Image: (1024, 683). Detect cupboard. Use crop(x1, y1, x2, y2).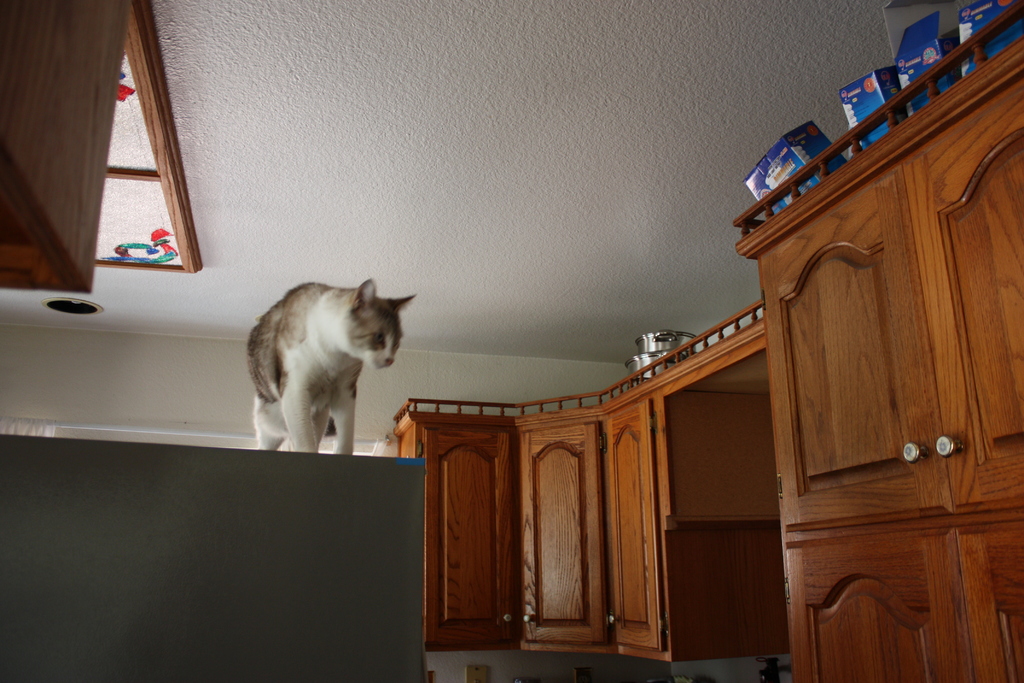
crop(765, 43, 1010, 670).
